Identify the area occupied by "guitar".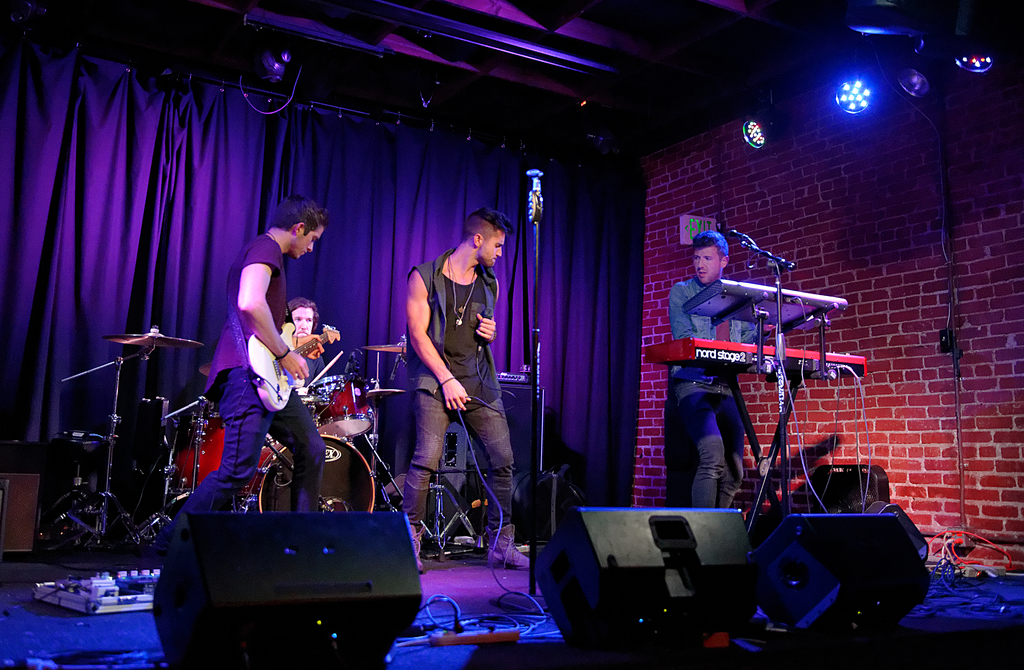
Area: x1=244 y1=318 x2=344 y2=423.
